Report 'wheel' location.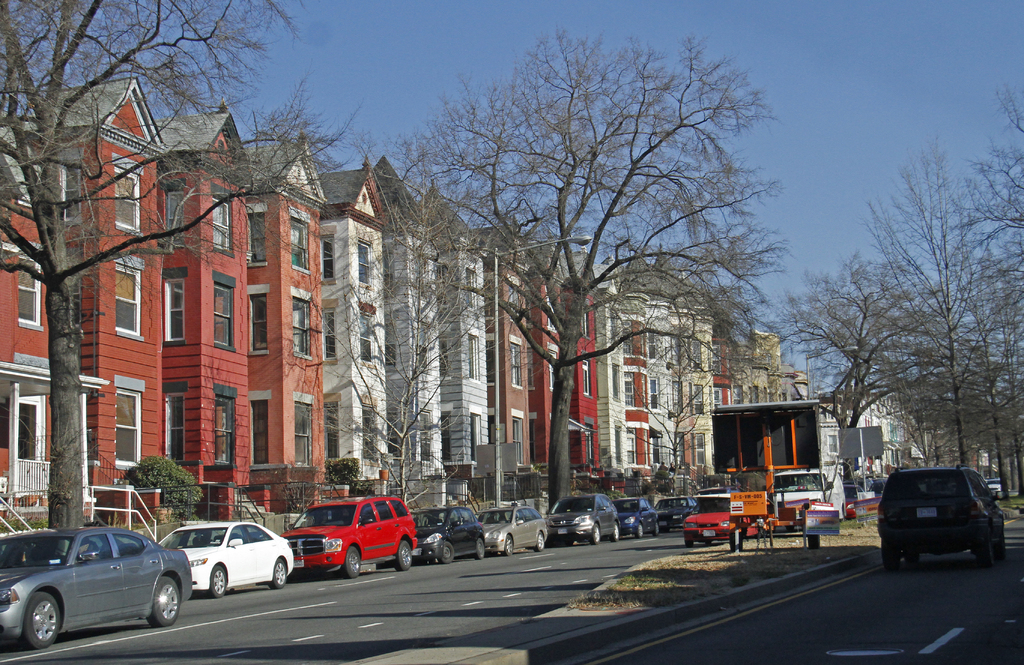
Report: locate(993, 532, 1005, 559).
